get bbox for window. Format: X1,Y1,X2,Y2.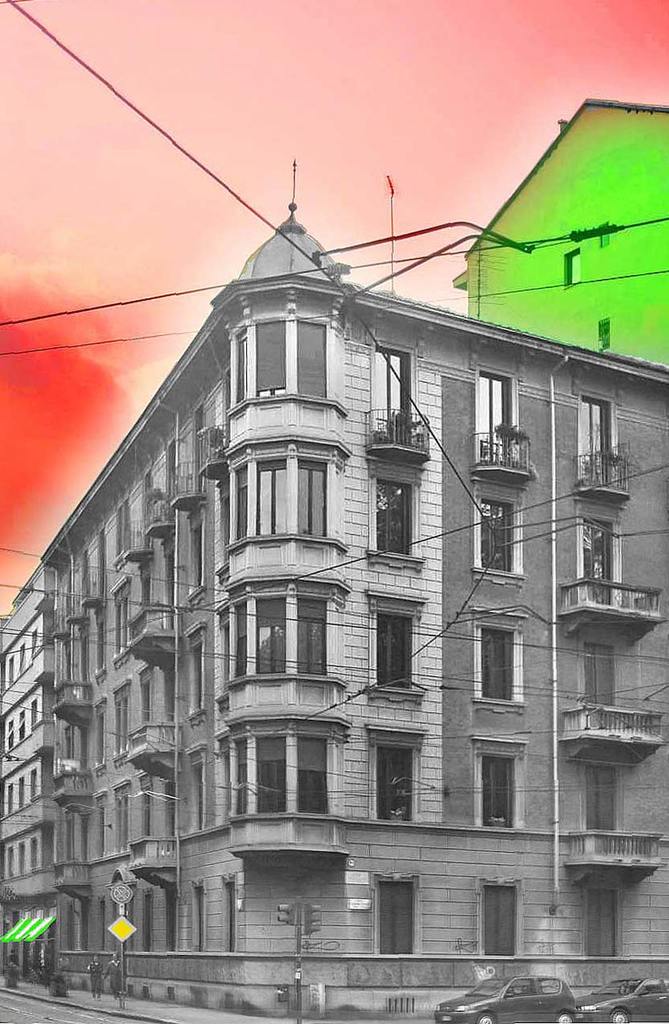
224,741,327,815.
